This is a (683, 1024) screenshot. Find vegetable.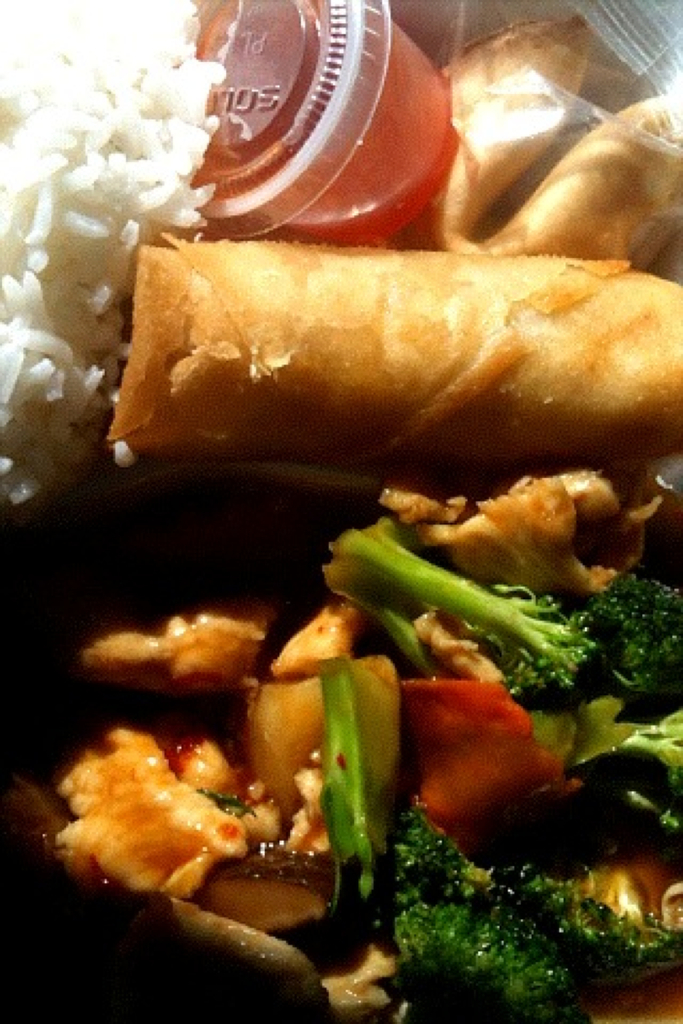
Bounding box: [left=337, top=645, right=679, bottom=1023].
